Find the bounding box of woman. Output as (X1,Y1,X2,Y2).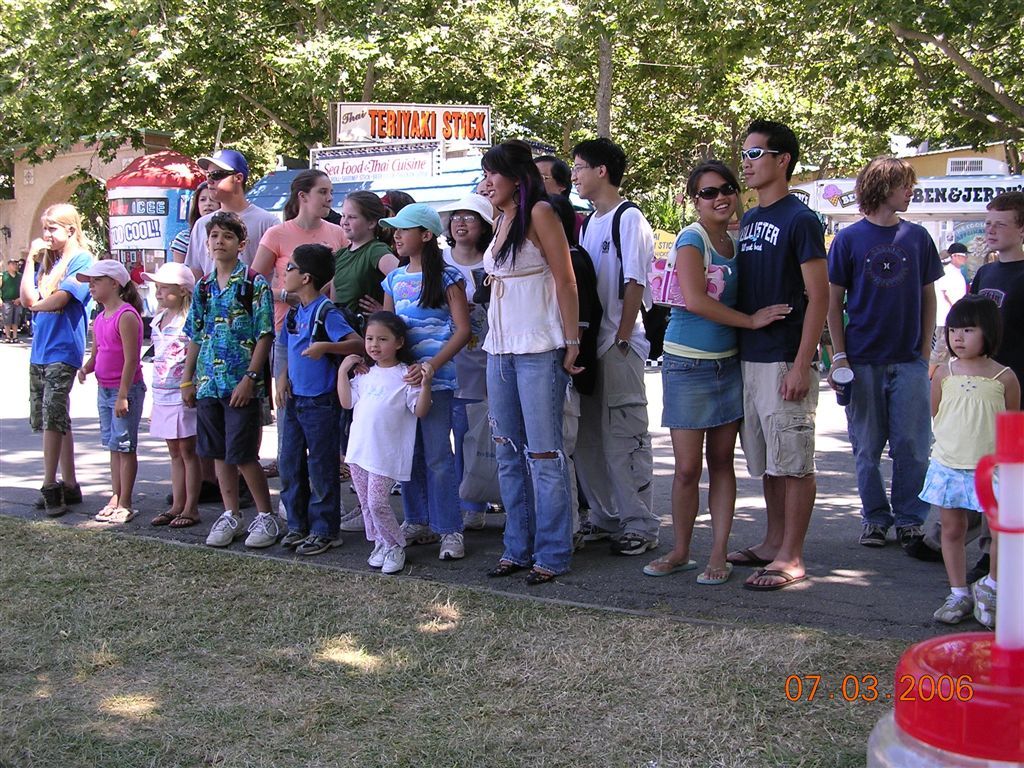
(637,163,794,592).
